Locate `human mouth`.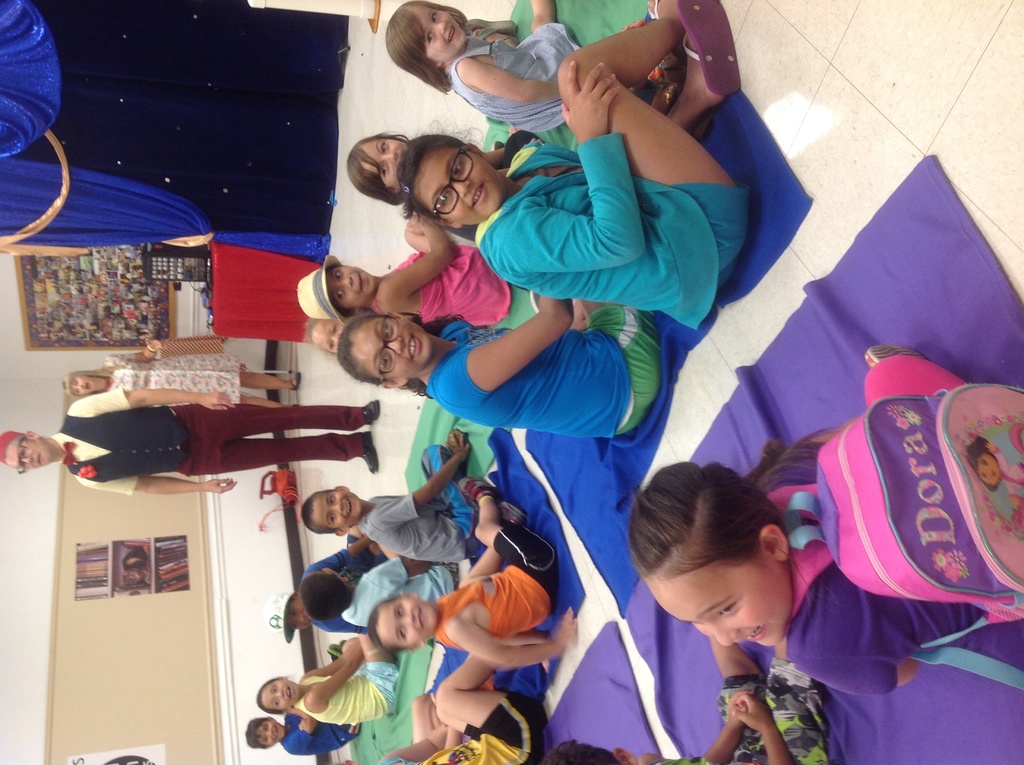
Bounding box: (left=406, top=335, right=415, bottom=357).
